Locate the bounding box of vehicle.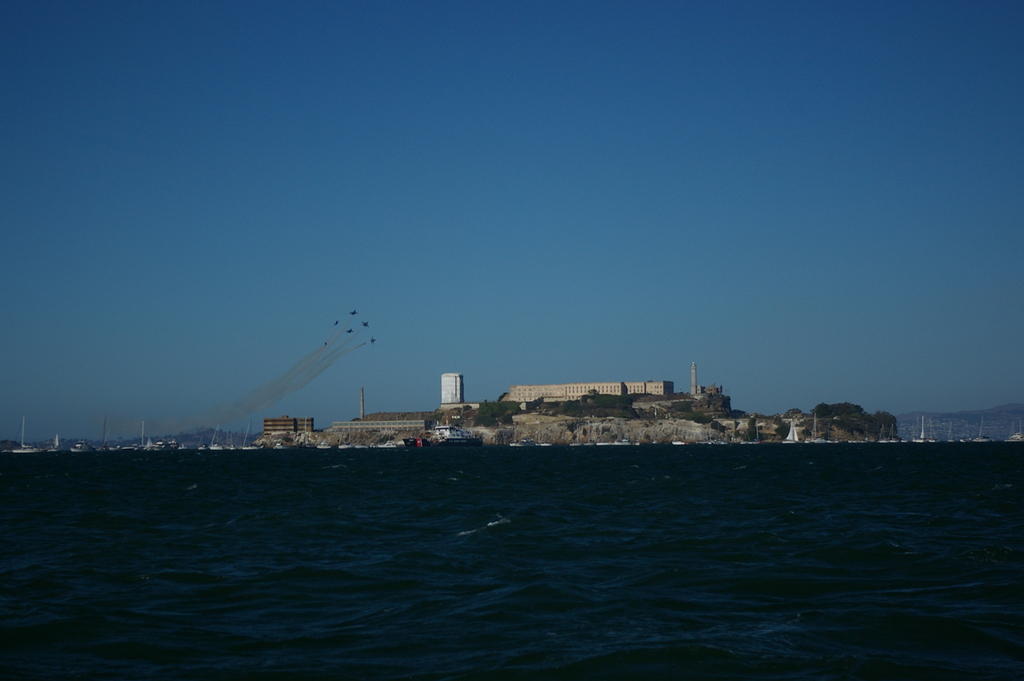
Bounding box: bbox=[207, 420, 228, 450].
